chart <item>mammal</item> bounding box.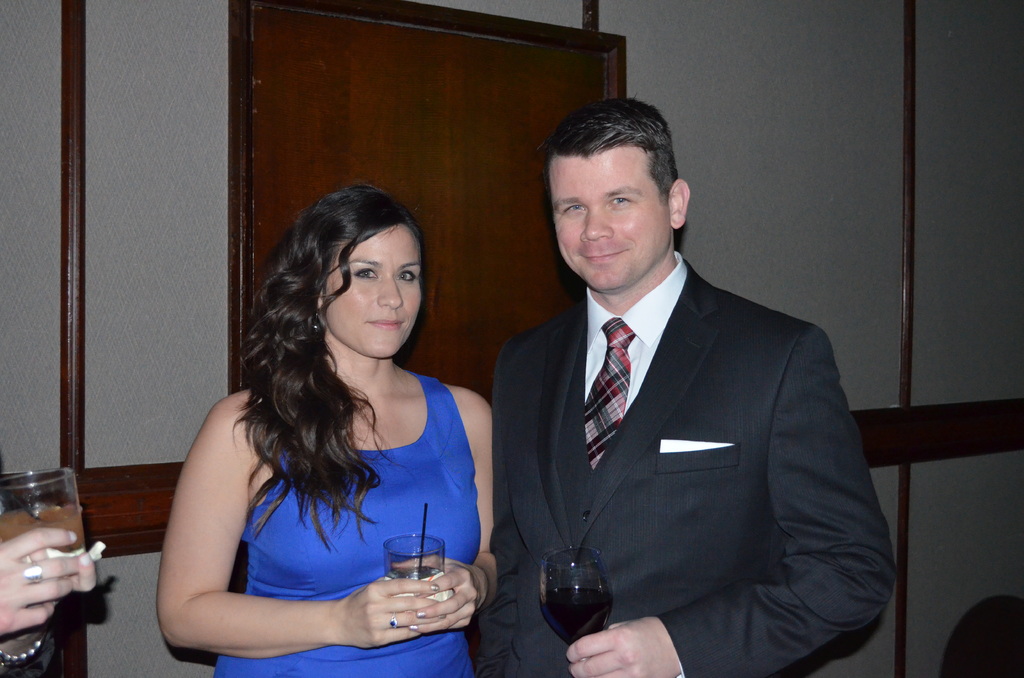
Charted: <box>486,88,899,677</box>.
